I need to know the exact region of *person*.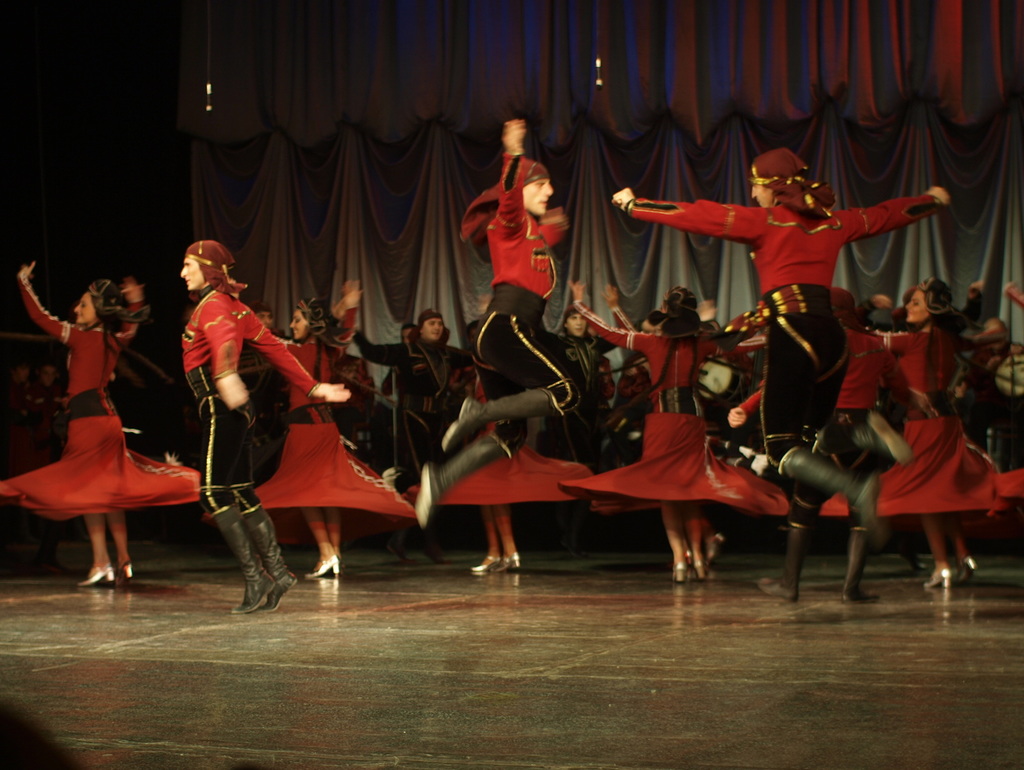
Region: select_region(259, 283, 365, 576).
